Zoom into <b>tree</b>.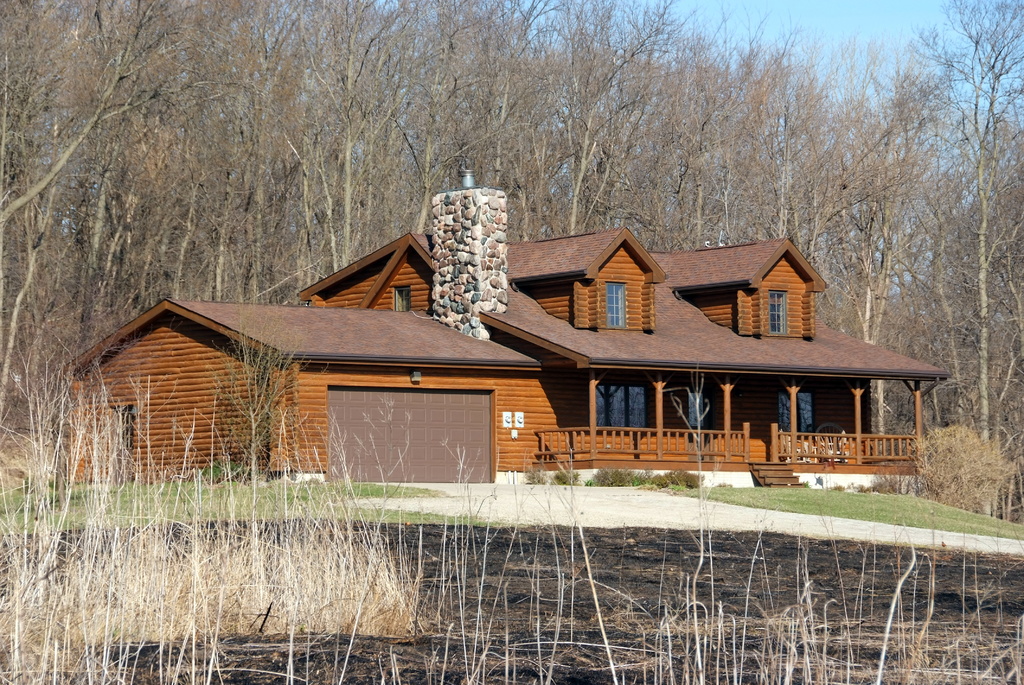
Zoom target: select_region(840, 66, 945, 339).
